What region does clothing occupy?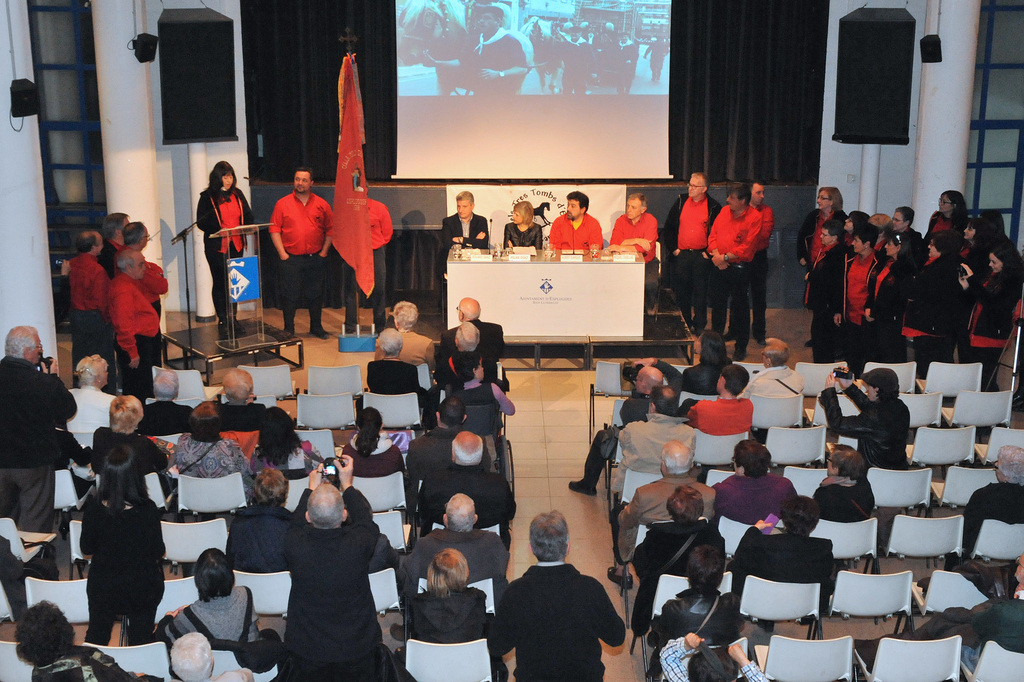
{"x1": 630, "y1": 520, "x2": 737, "y2": 642}.
